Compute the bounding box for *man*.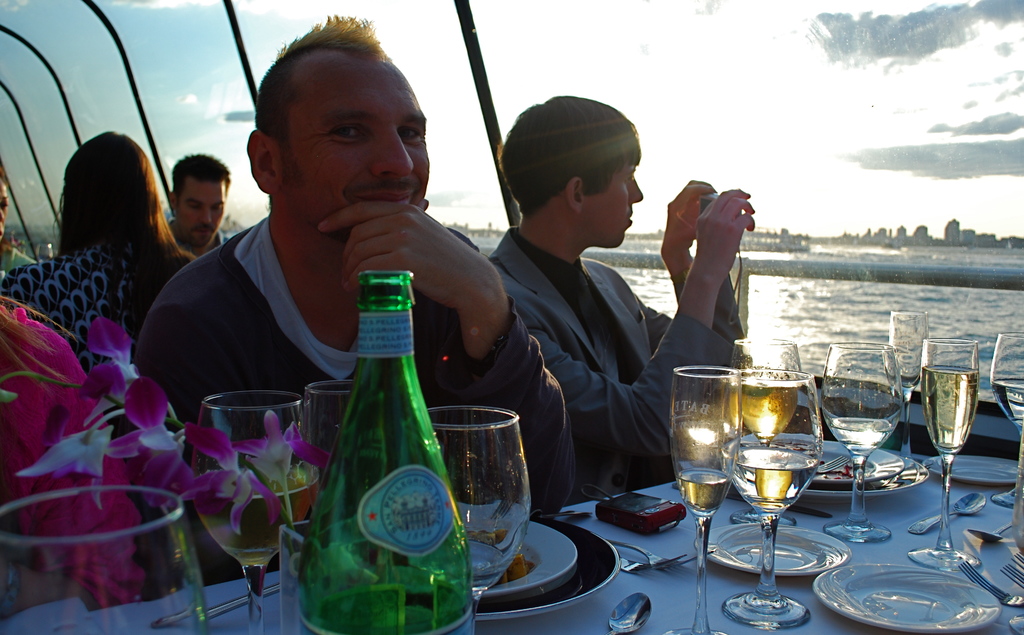
<box>132,12,577,515</box>.
